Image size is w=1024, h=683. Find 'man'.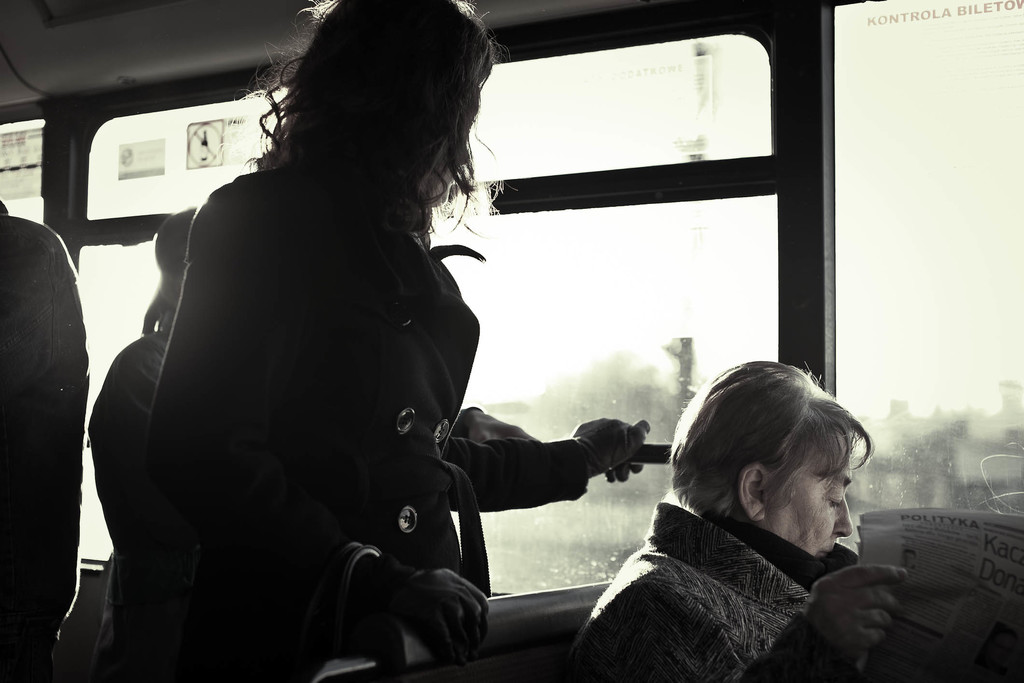
Rect(89, 199, 200, 681).
